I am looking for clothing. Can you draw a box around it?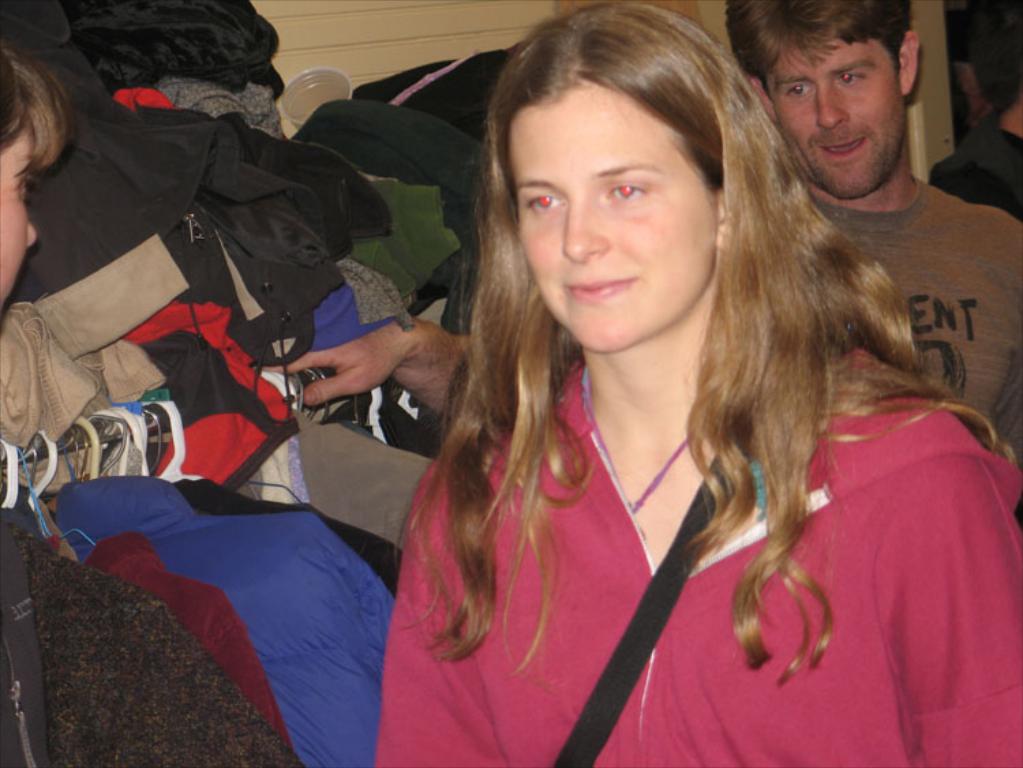
Sure, the bounding box is crop(171, 476, 402, 582).
